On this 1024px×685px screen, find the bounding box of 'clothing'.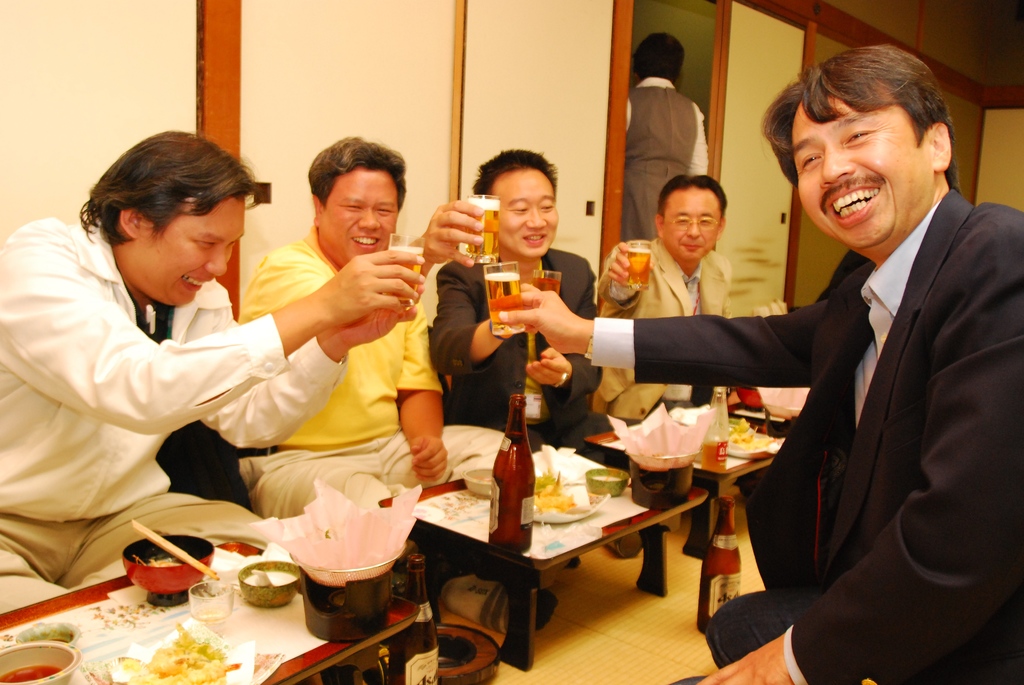
Bounding box: <bbox>595, 240, 735, 429</bbox>.
